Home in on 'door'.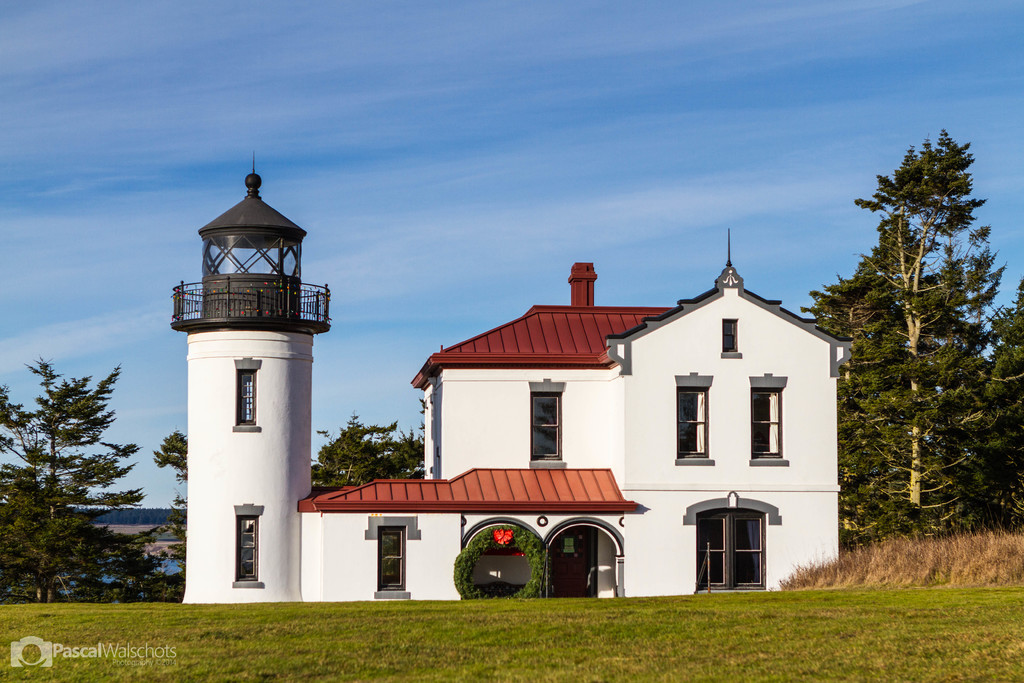
Homed in at l=693, t=513, r=764, b=593.
